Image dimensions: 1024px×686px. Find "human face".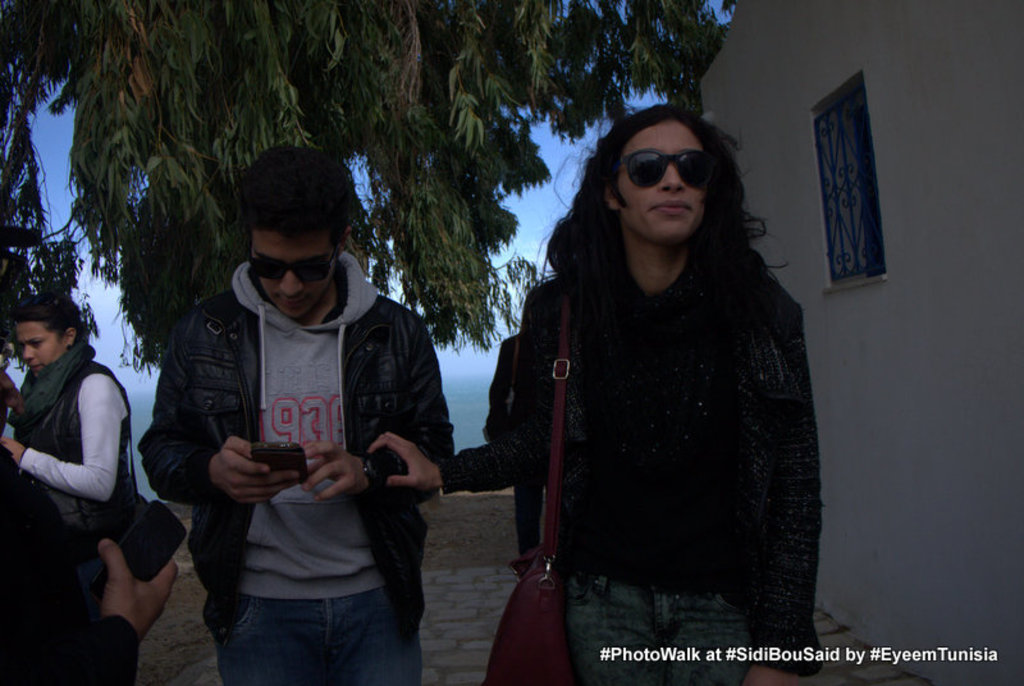
(620,120,707,243).
